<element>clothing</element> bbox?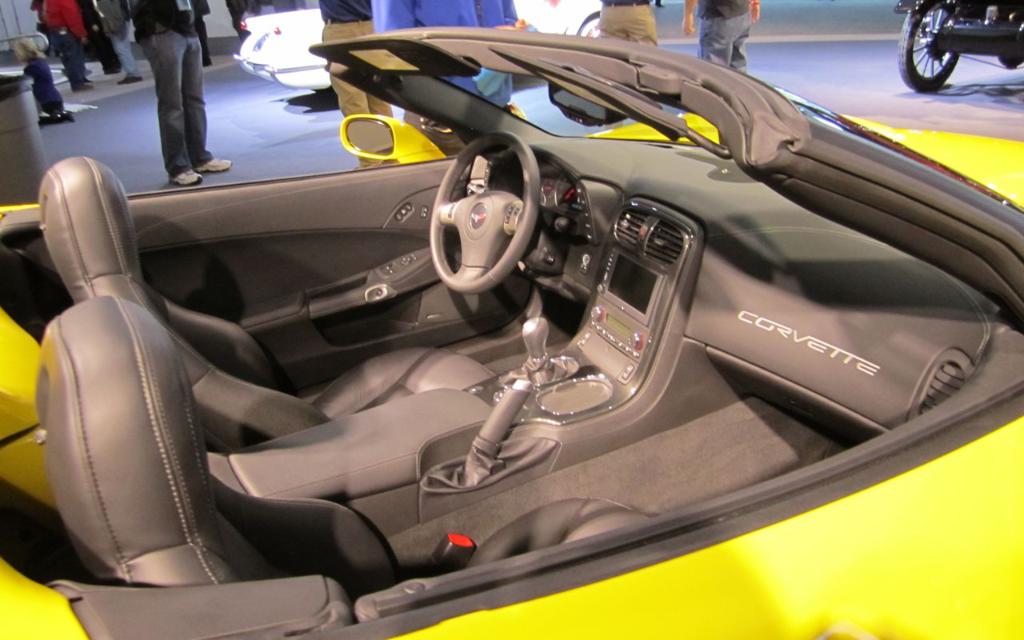
{"left": 133, "top": 26, "right": 216, "bottom": 174}
